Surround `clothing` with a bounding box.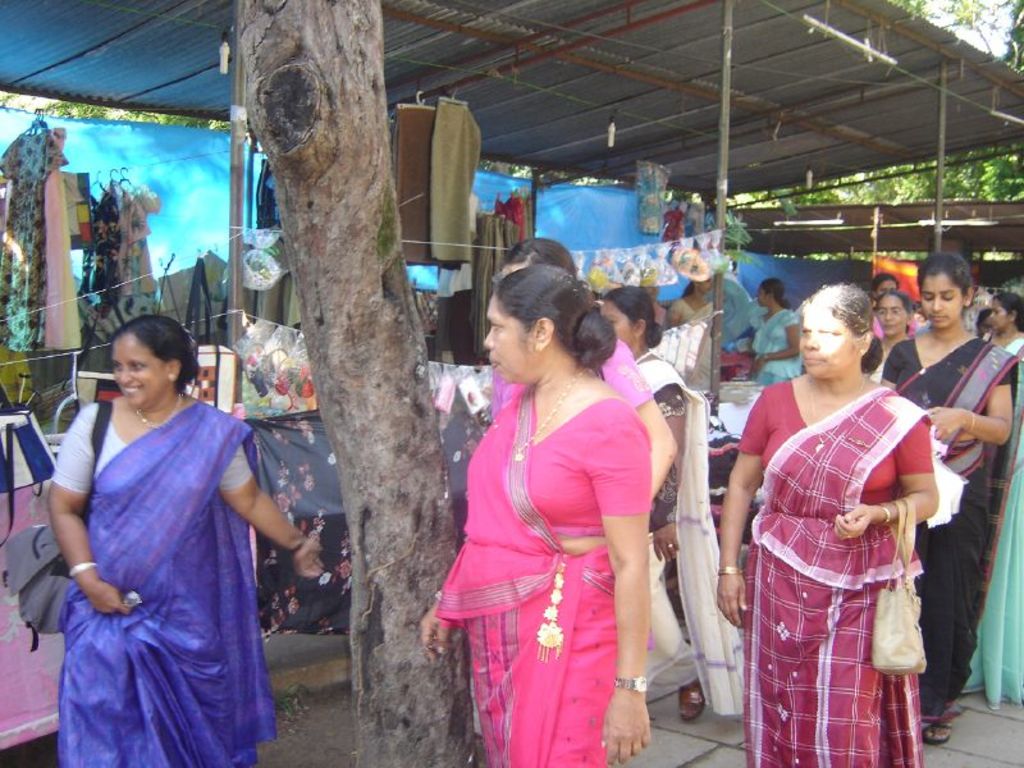
locate(872, 328, 1023, 742).
